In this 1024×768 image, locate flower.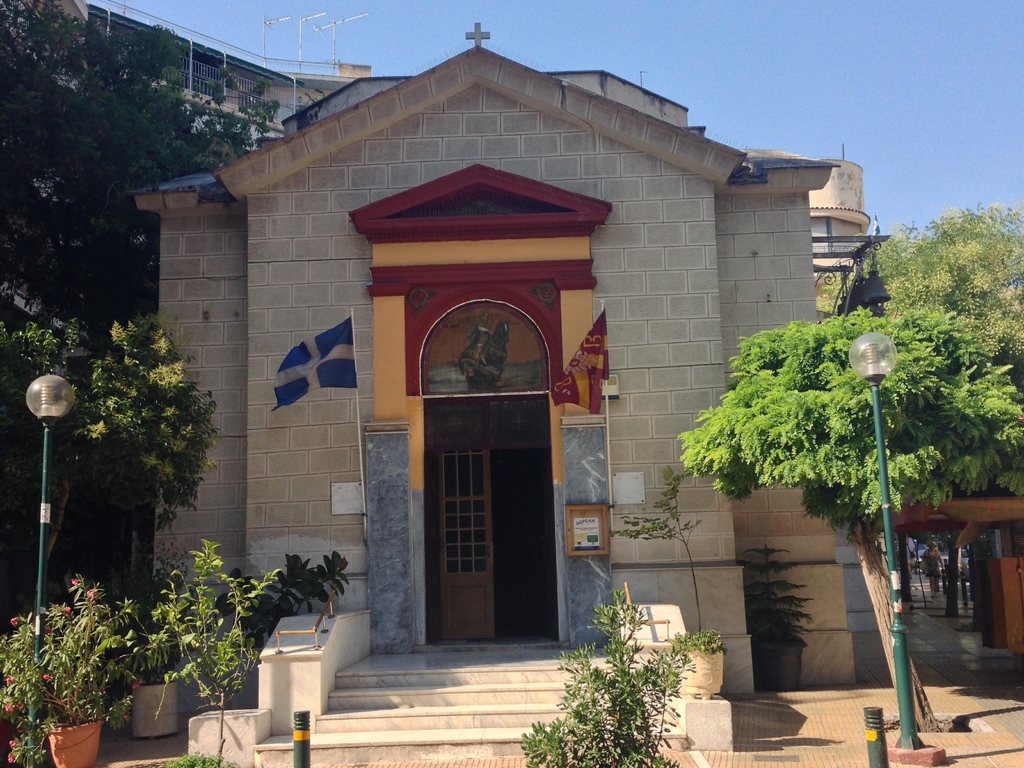
Bounding box: pyautogui.locateOnScreen(5, 707, 13, 709).
